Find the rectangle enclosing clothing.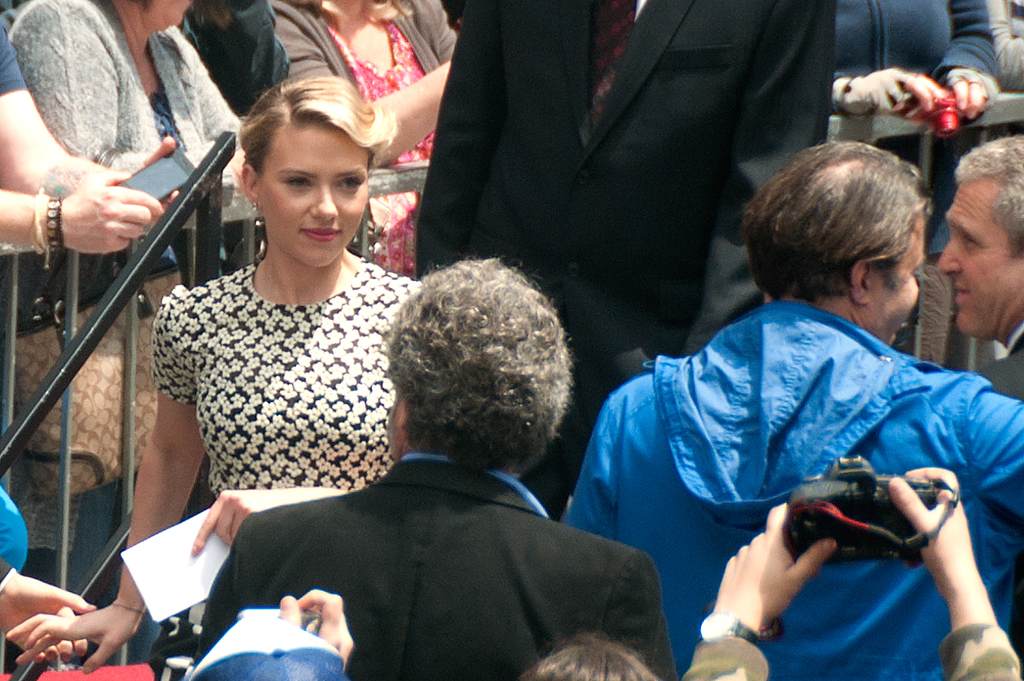
263:0:468:278.
